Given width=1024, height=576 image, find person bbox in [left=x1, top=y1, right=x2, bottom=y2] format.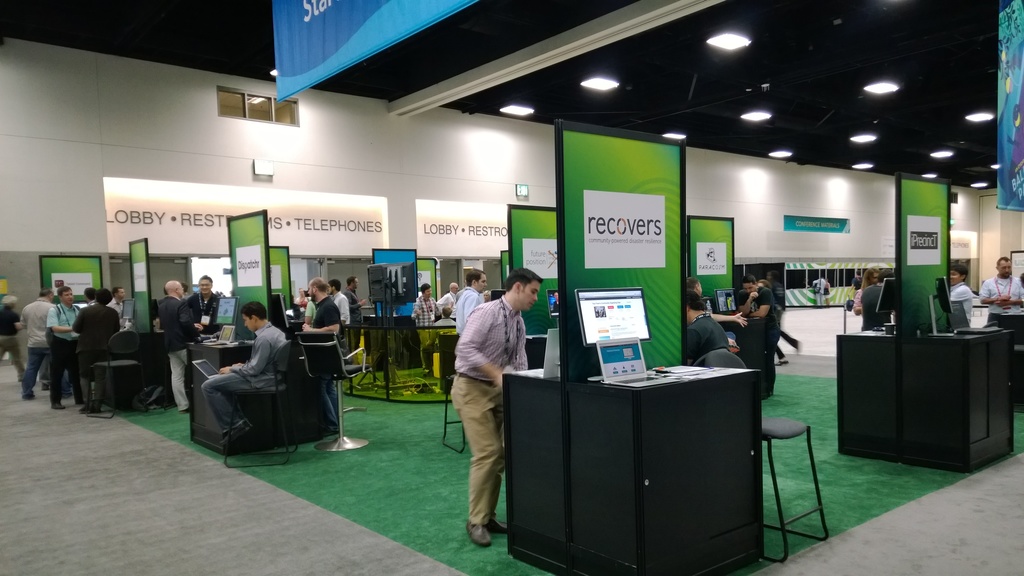
[left=949, top=262, right=979, bottom=333].
